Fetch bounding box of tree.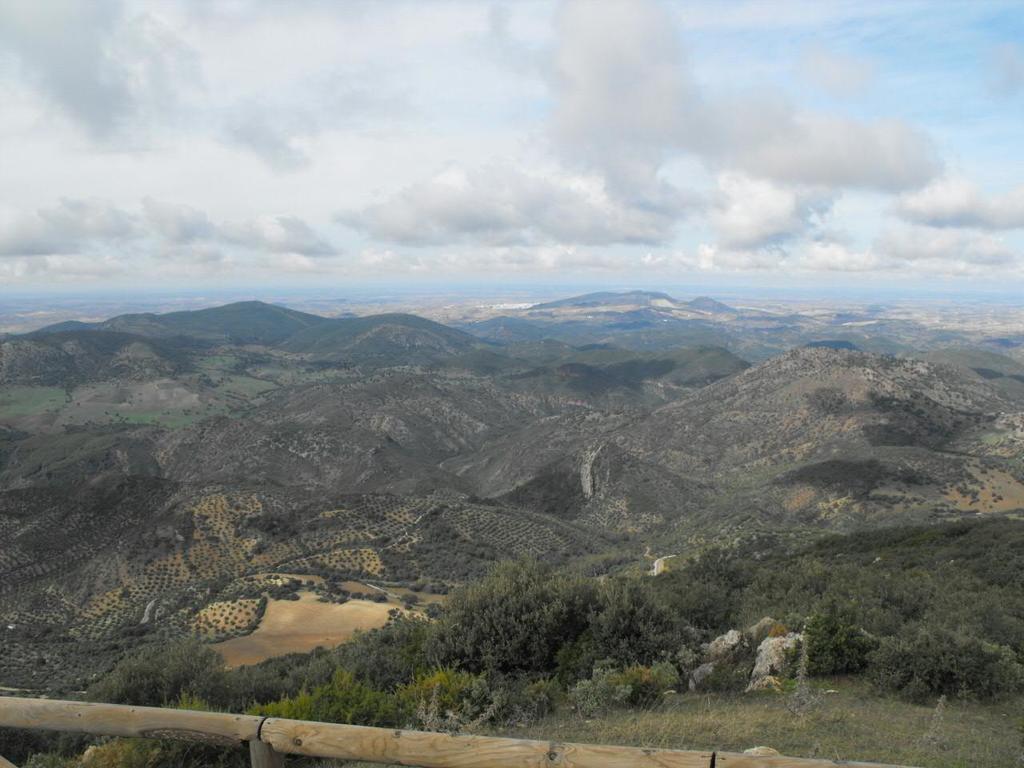
Bbox: <box>410,557,600,687</box>.
